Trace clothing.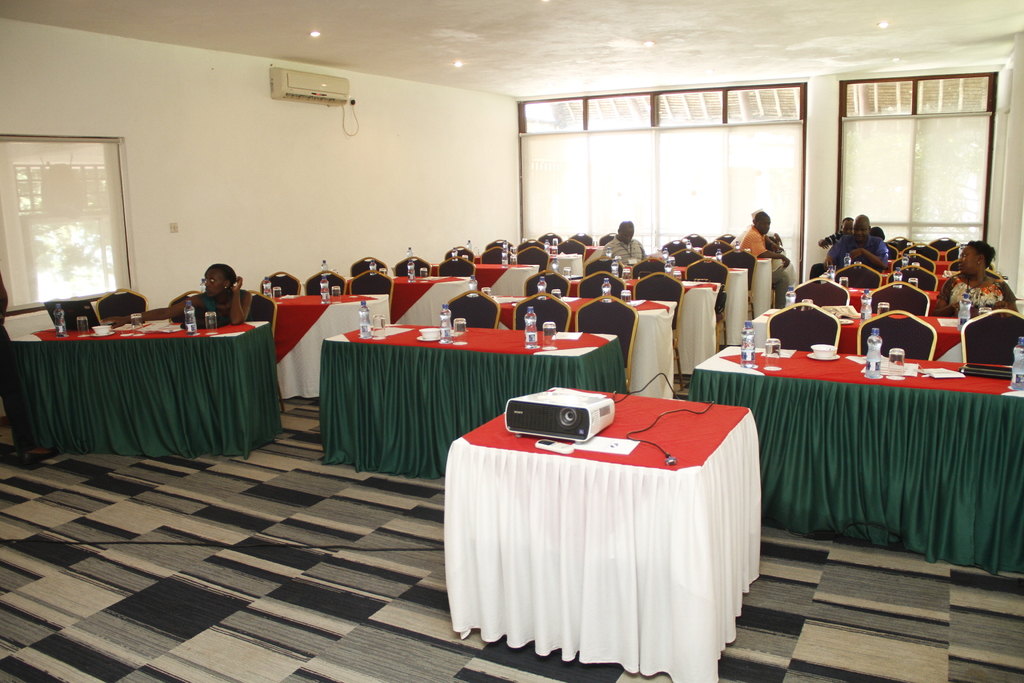
Traced to [832,231,883,261].
